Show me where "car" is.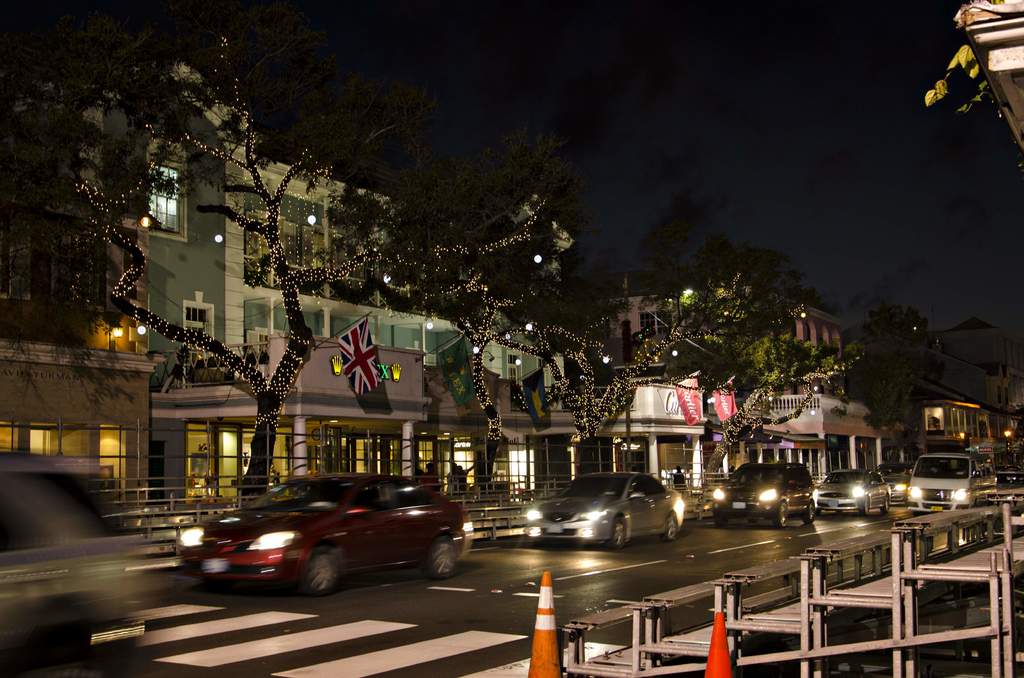
"car" is at [712,462,818,527].
